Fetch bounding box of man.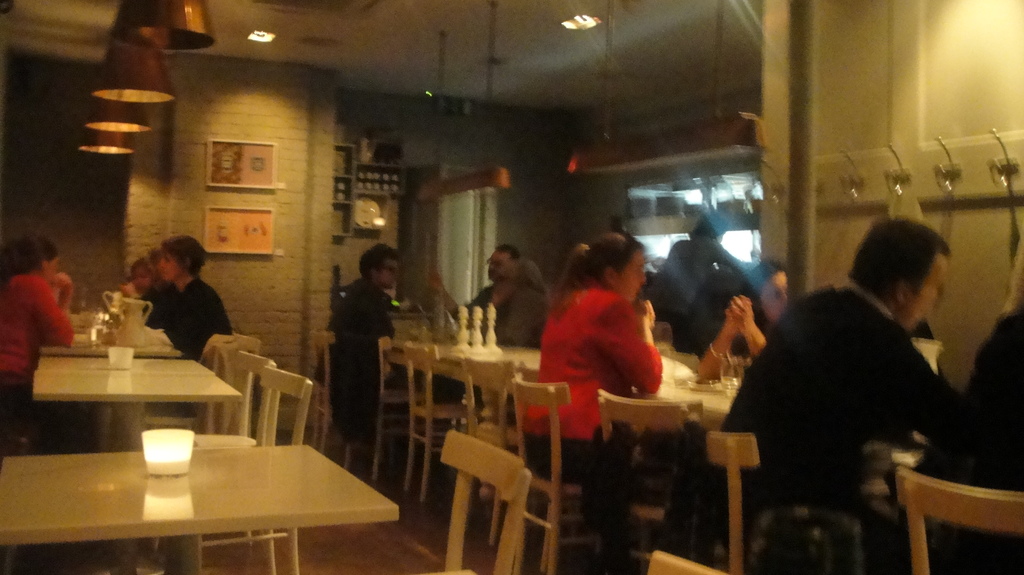
Bbox: (left=315, top=245, right=401, bottom=426).
